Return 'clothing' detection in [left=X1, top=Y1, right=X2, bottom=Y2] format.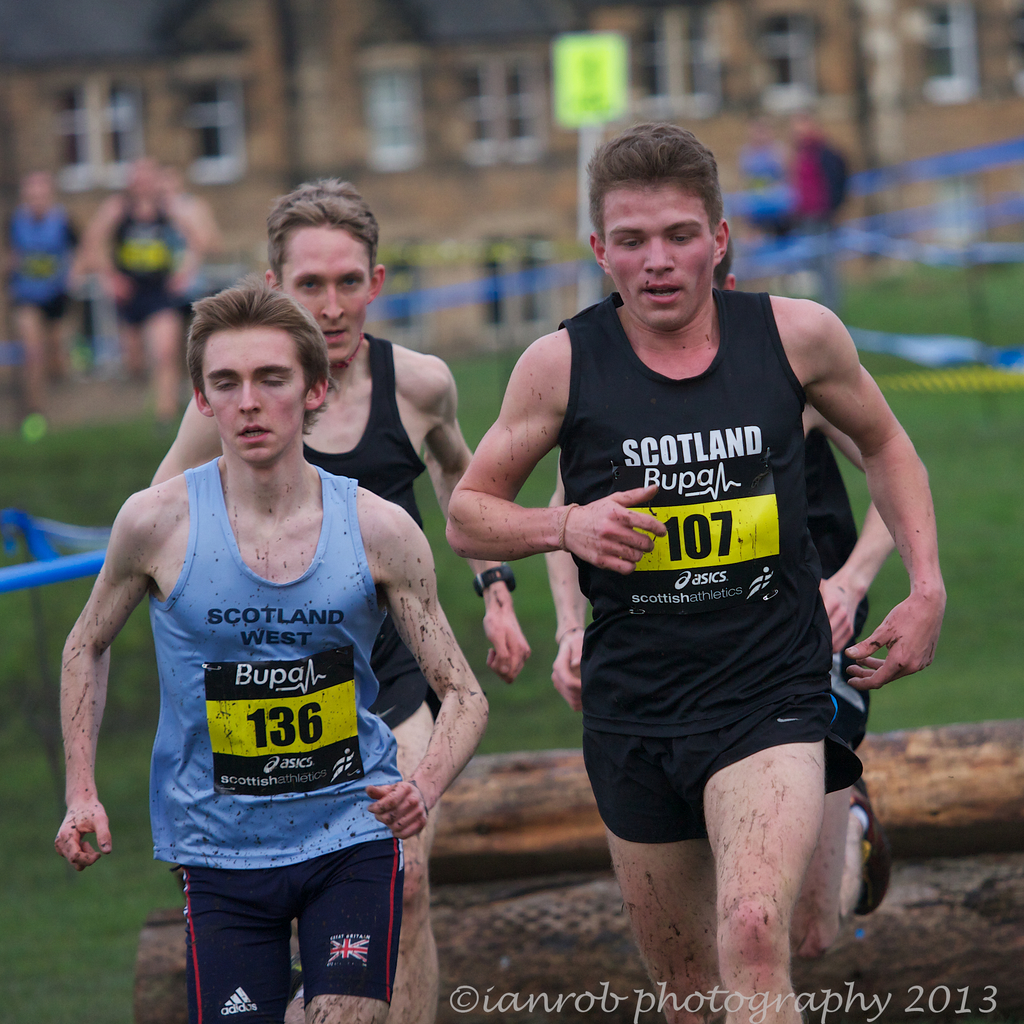
[left=717, top=145, right=793, bottom=239].
